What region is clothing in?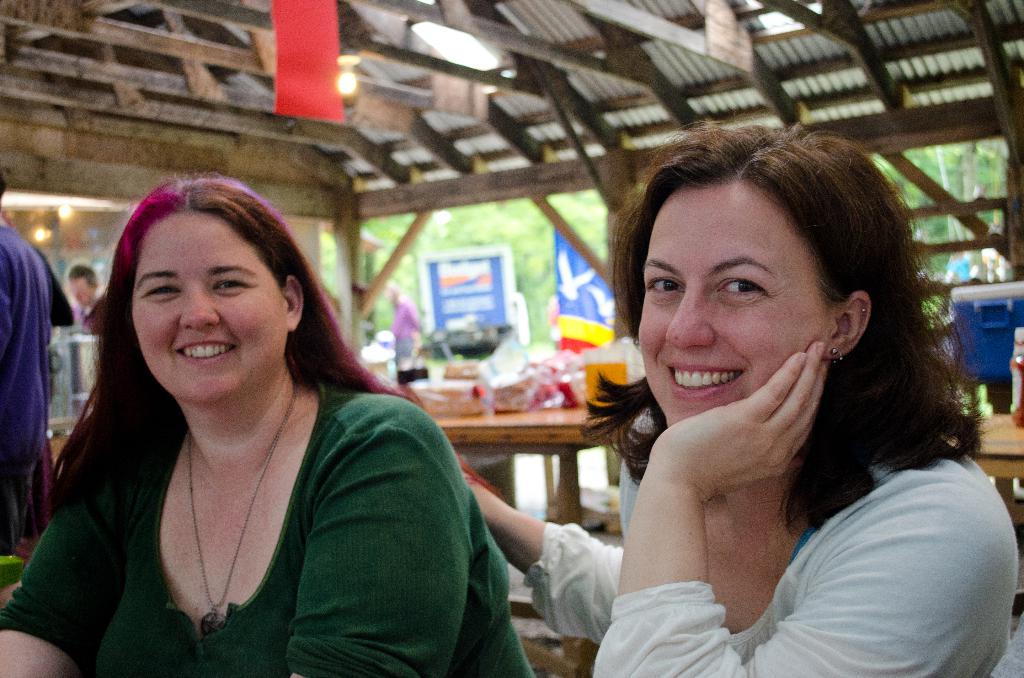
select_region(56, 285, 102, 340).
